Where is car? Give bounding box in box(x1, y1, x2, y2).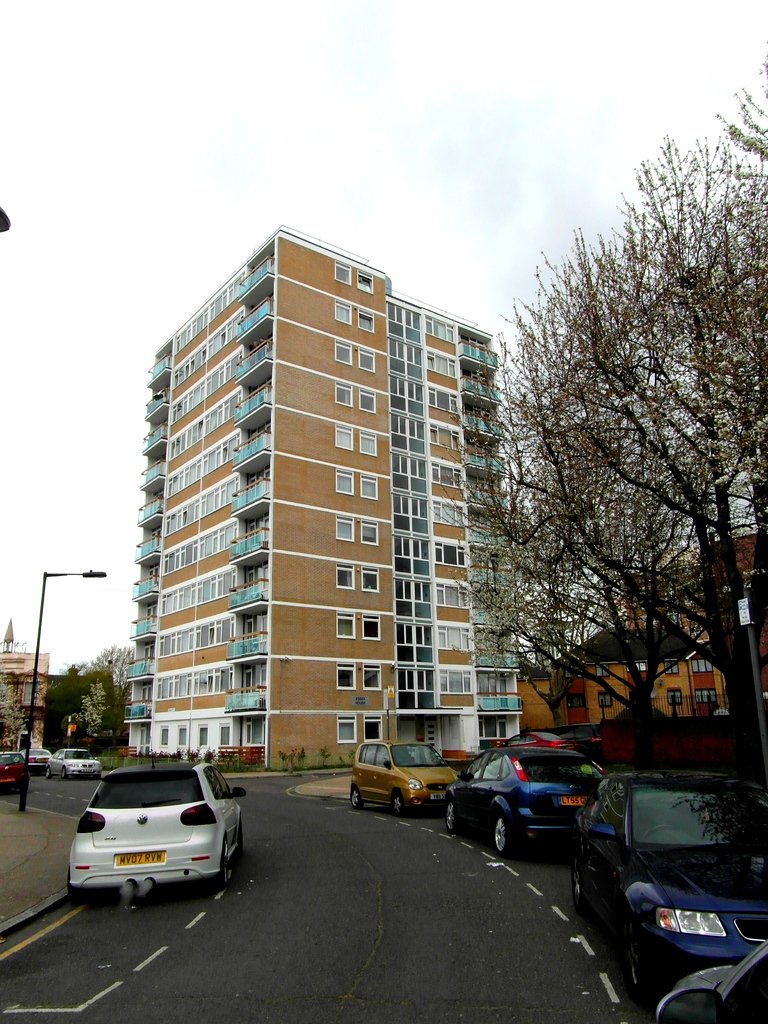
box(51, 749, 104, 777).
